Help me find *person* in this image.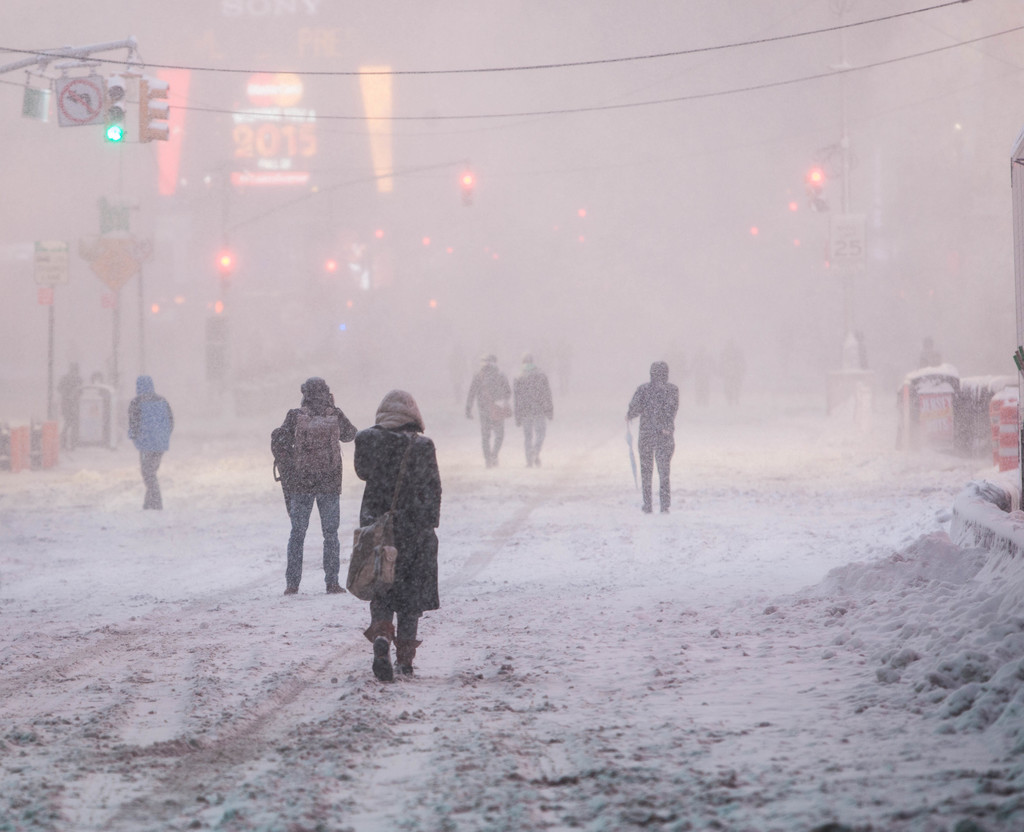
Found it: (x1=630, y1=363, x2=674, y2=510).
